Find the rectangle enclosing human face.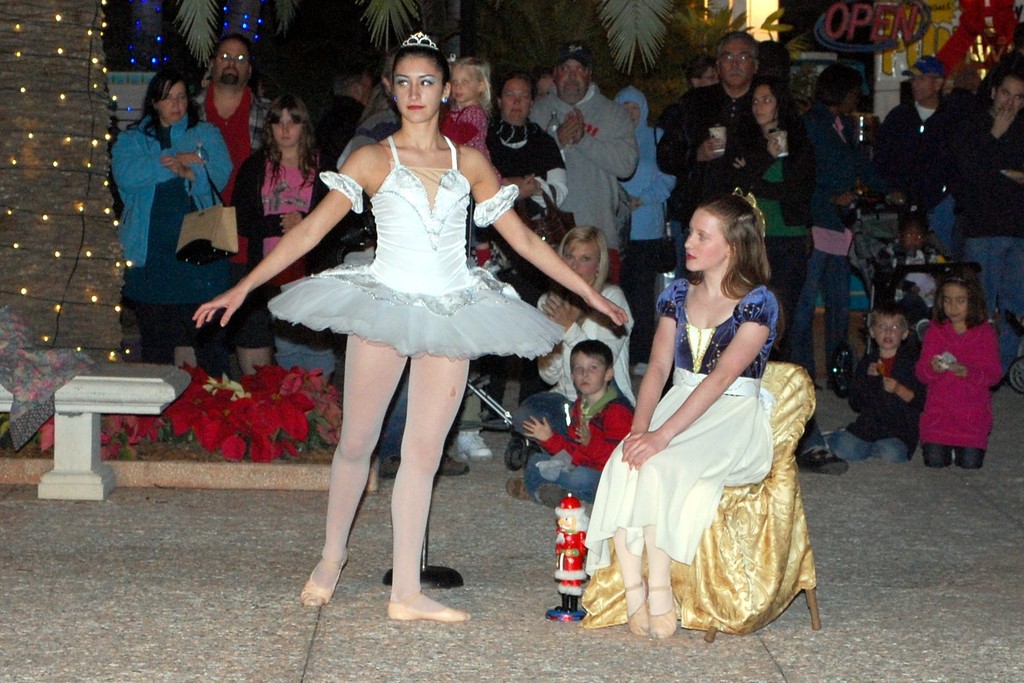
{"x1": 913, "y1": 71, "x2": 936, "y2": 100}.
